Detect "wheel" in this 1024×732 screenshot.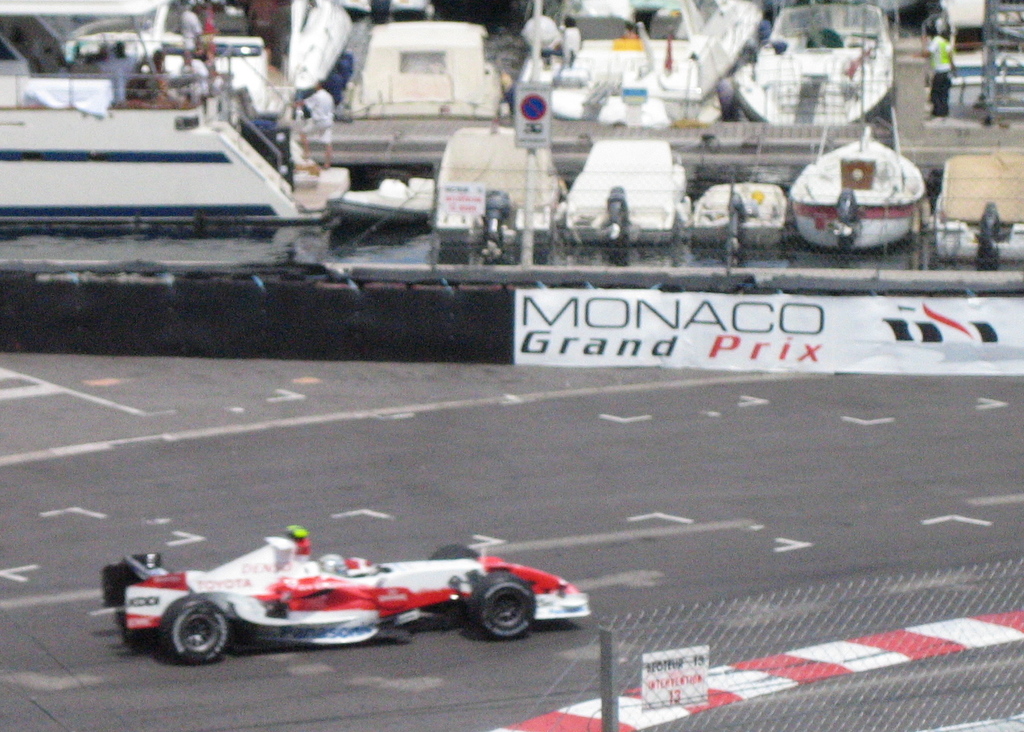
Detection: x1=470 y1=576 x2=534 y2=639.
